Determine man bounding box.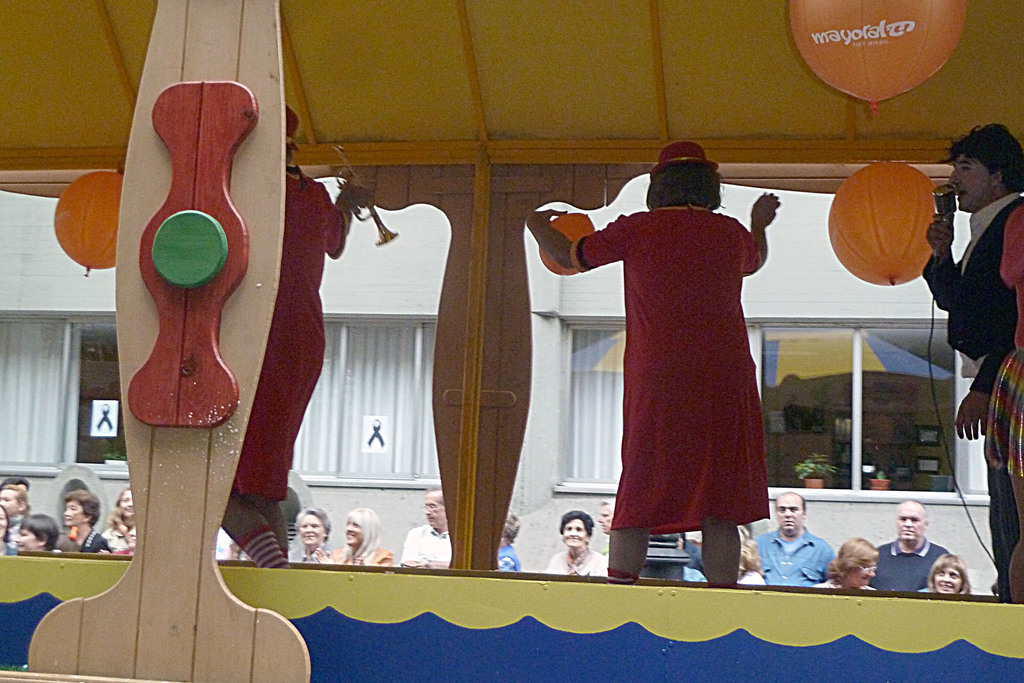
Determined: l=915, t=120, r=1023, b=598.
